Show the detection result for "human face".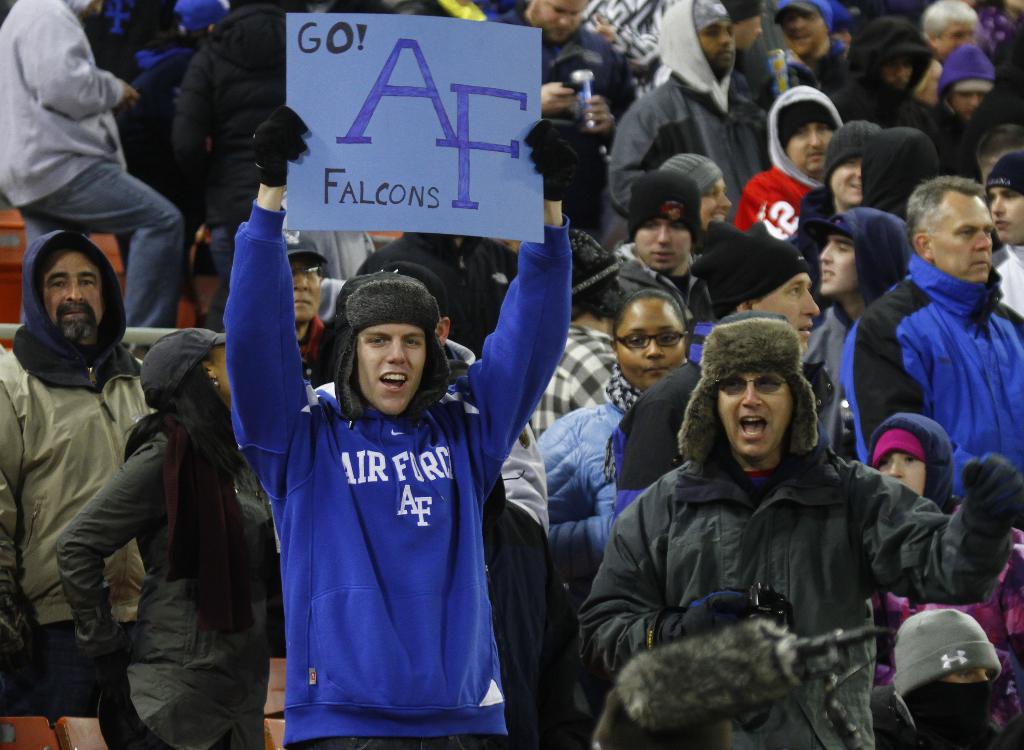
box(819, 232, 860, 298).
